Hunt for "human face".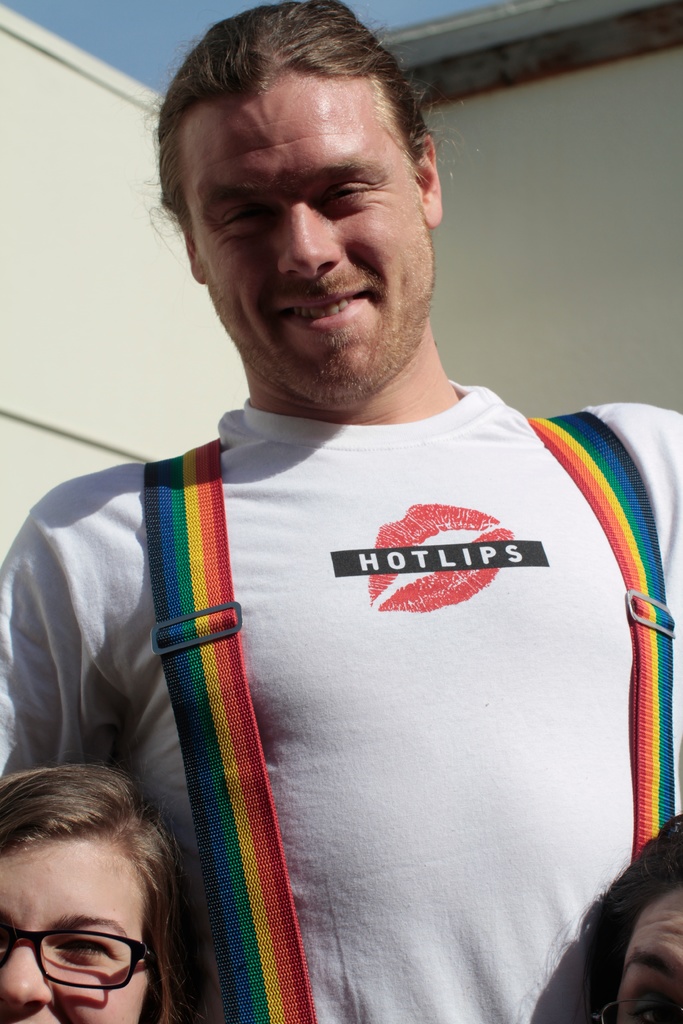
Hunted down at bbox=(189, 63, 424, 401).
